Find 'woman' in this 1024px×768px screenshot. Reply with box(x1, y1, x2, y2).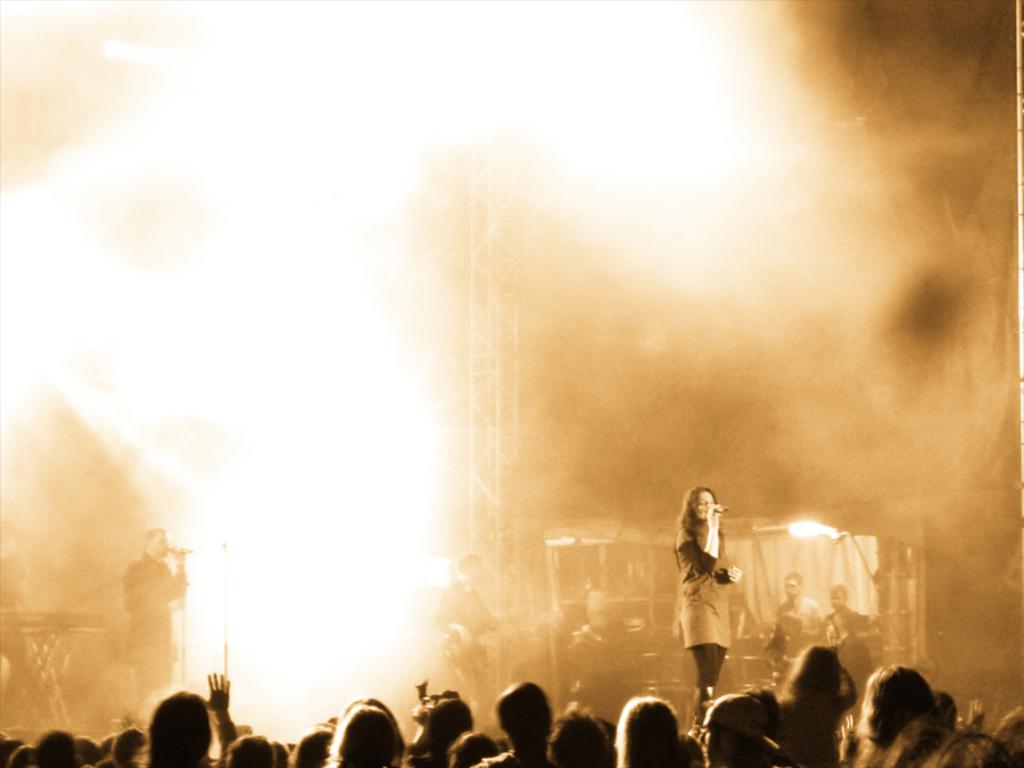
box(147, 685, 209, 767).
